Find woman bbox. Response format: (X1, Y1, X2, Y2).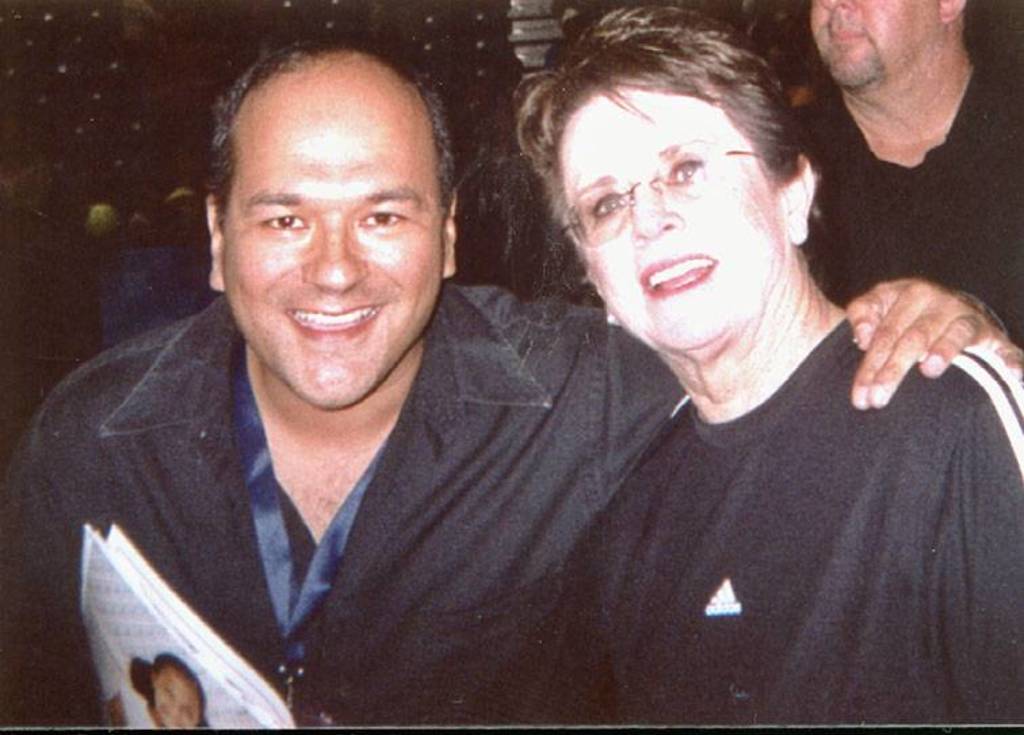
(559, 0, 1023, 734).
